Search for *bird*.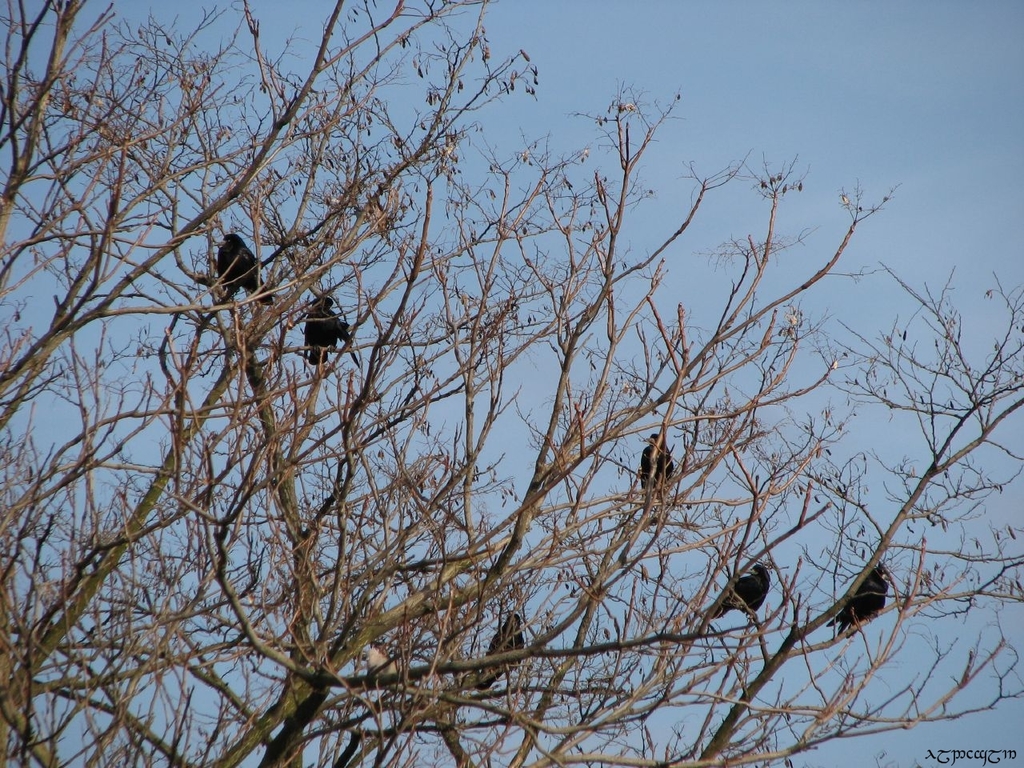
Found at {"left": 636, "top": 426, "right": 692, "bottom": 514}.
